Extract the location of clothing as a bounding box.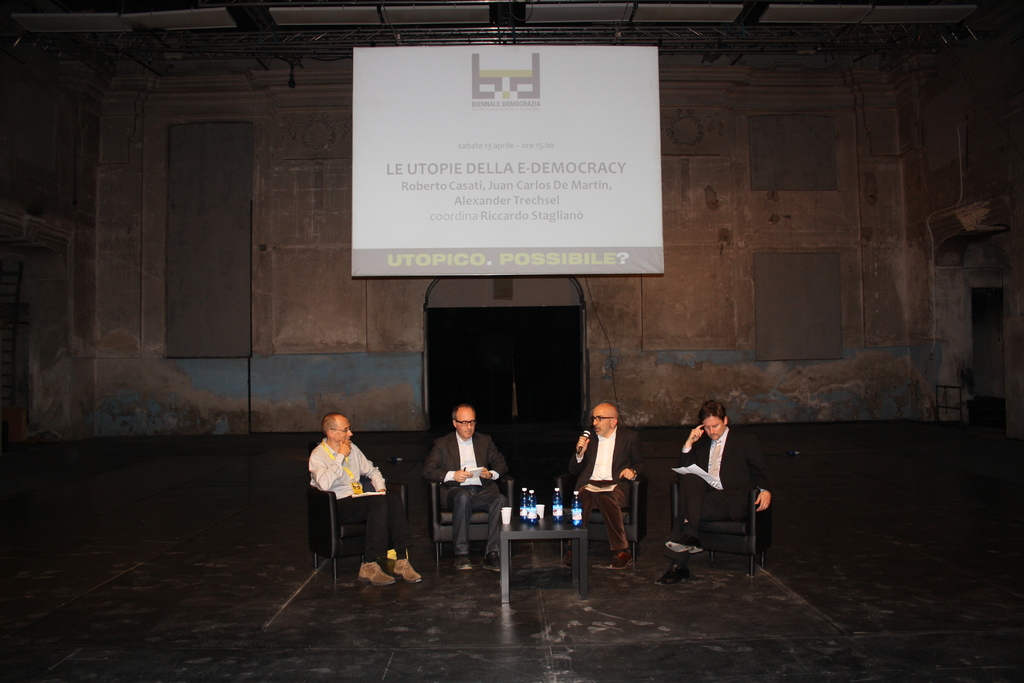
detection(576, 410, 639, 555).
